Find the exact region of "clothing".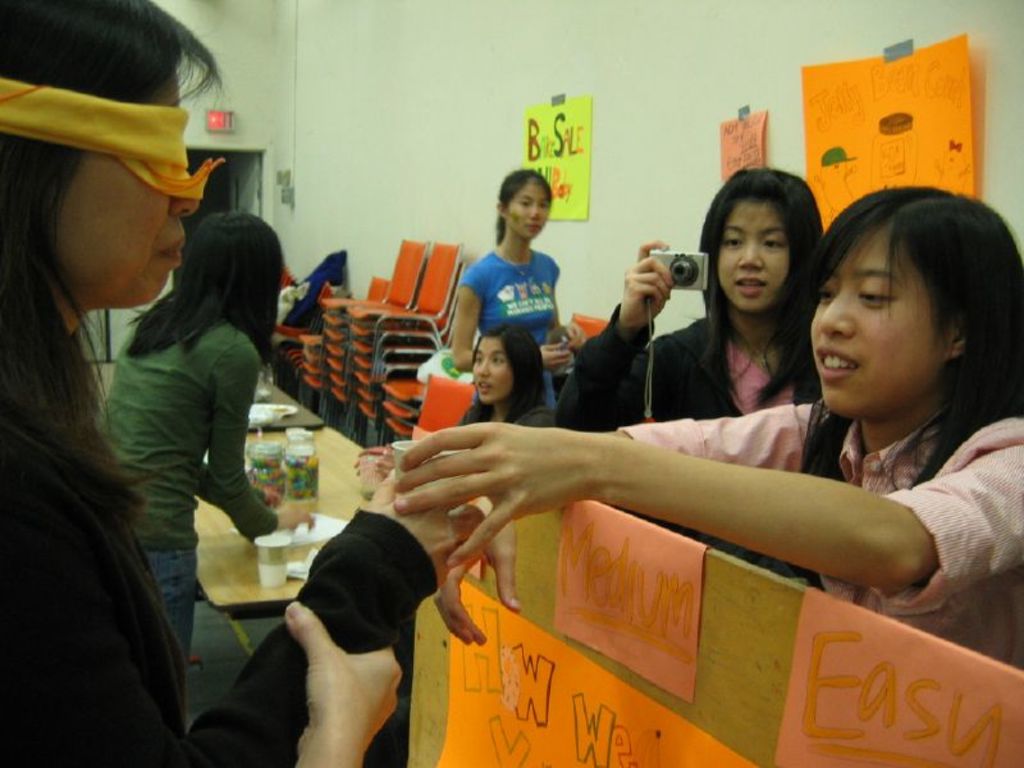
Exact region: <box>616,396,1023,675</box>.
